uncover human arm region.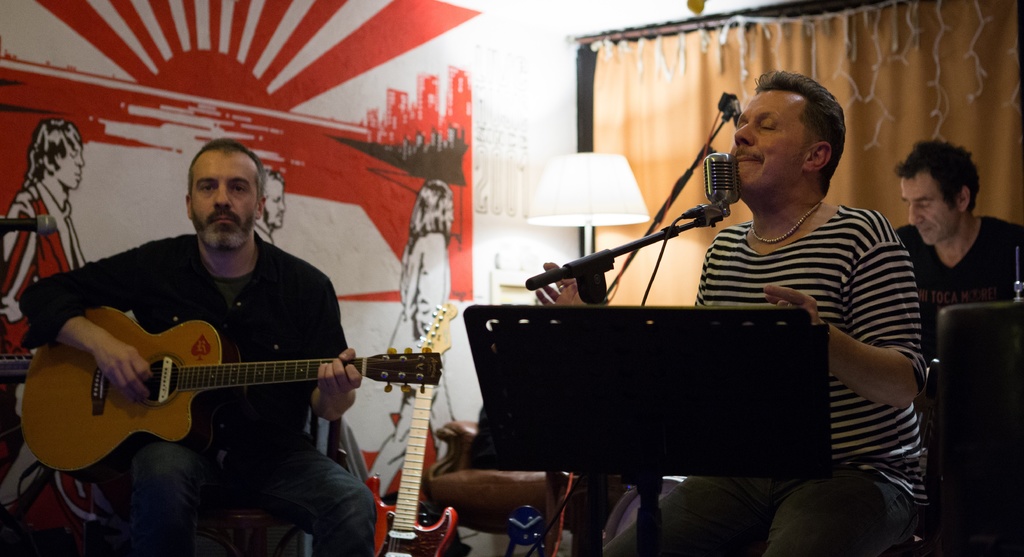
Uncovered: 308, 279, 367, 425.
